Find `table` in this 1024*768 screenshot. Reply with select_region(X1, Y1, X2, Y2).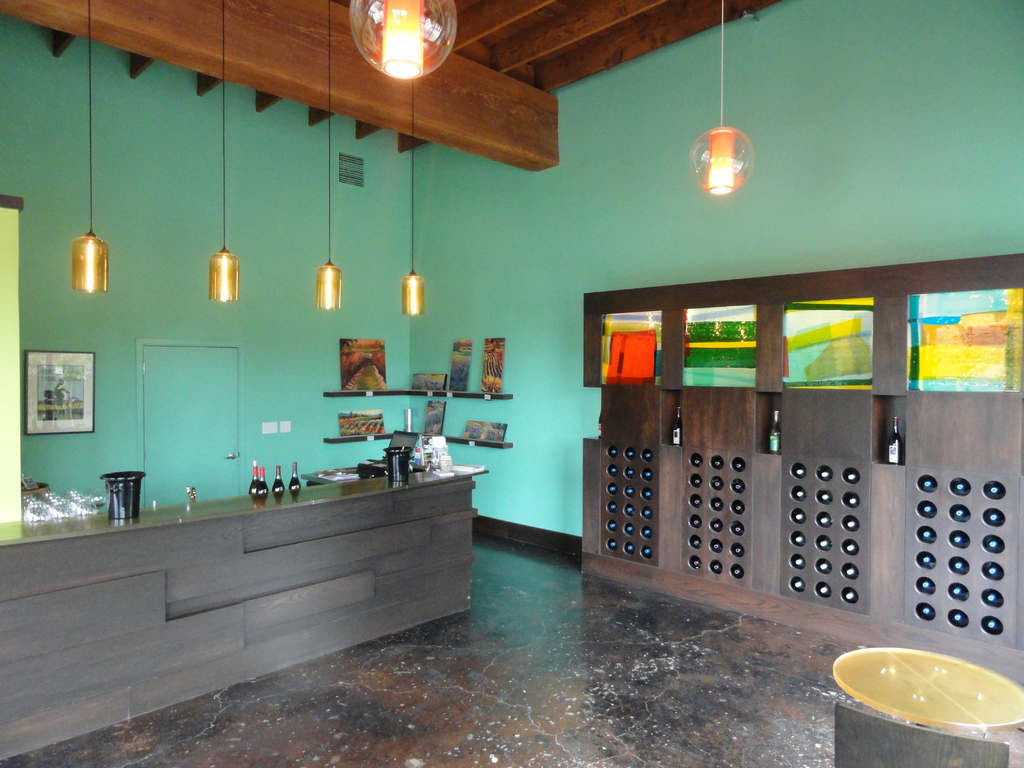
select_region(0, 453, 488, 760).
